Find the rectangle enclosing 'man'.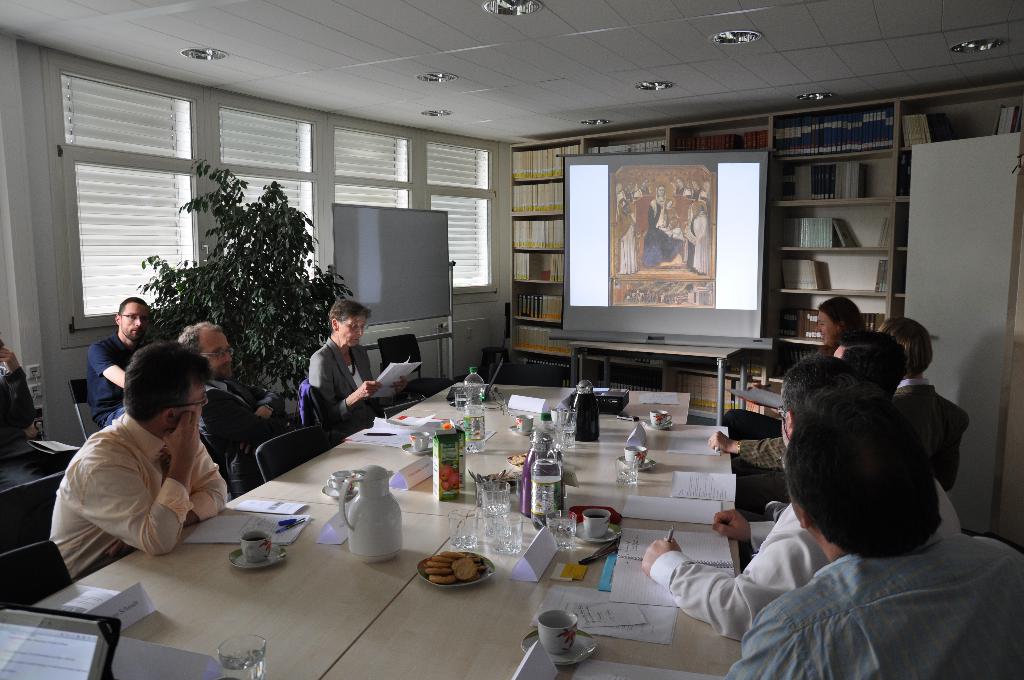
box(643, 355, 961, 643).
